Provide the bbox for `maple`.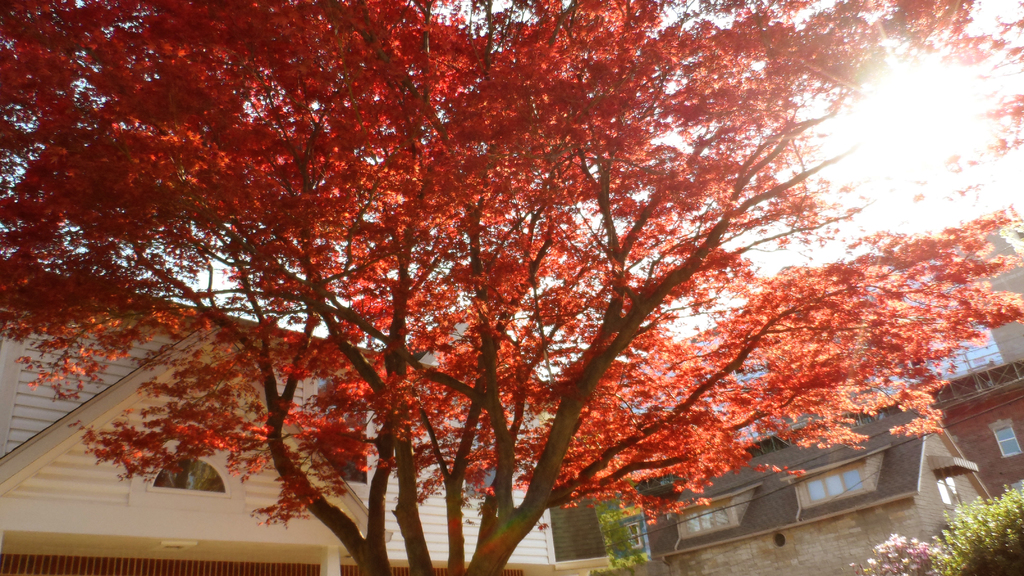
{"x1": 21, "y1": 22, "x2": 981, "y2": 575}.
